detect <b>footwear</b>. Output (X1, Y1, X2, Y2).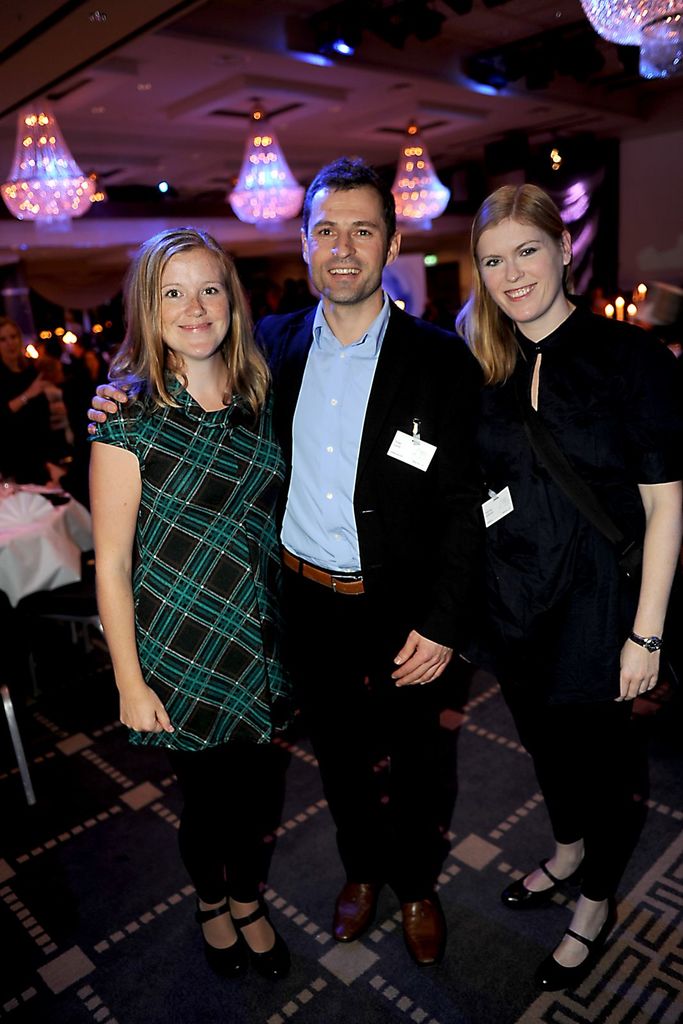
(325, 875, 378, 947).
